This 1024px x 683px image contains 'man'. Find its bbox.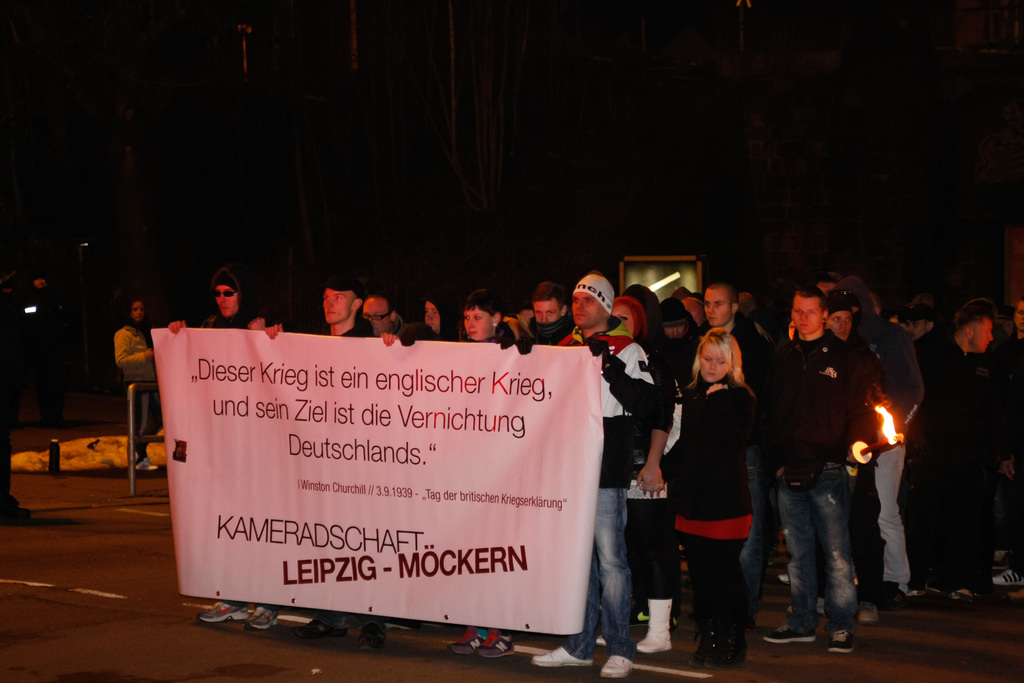
[172, 267, 273, 630].
